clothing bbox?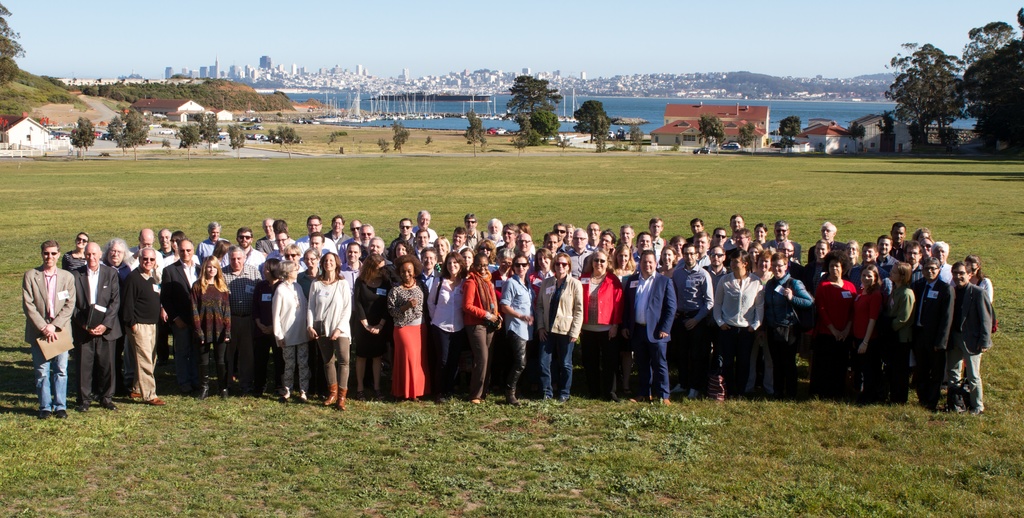
bbox(264, 270, 312, 403)
